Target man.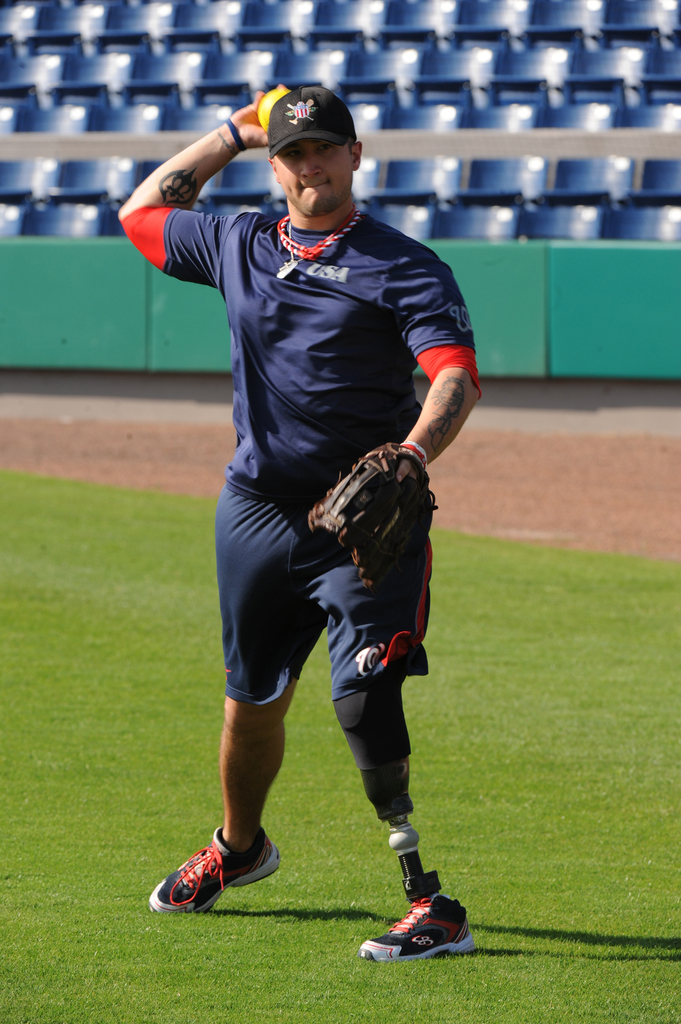
Target region: detection(144, 49, 483, 923).
